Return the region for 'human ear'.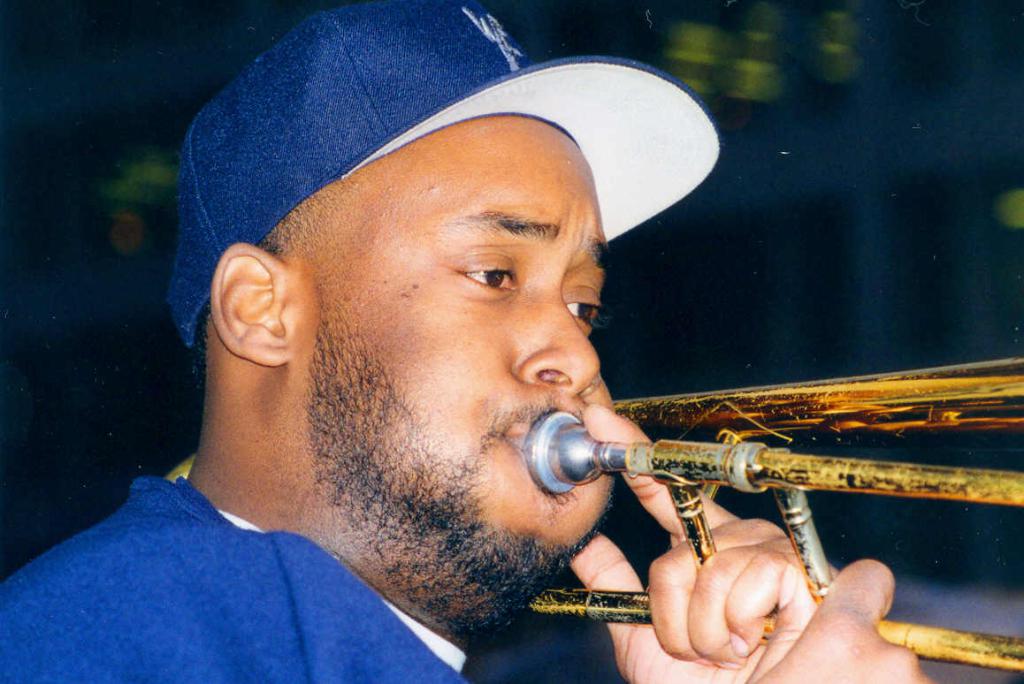
select_region(216, 242, 287, 363).
